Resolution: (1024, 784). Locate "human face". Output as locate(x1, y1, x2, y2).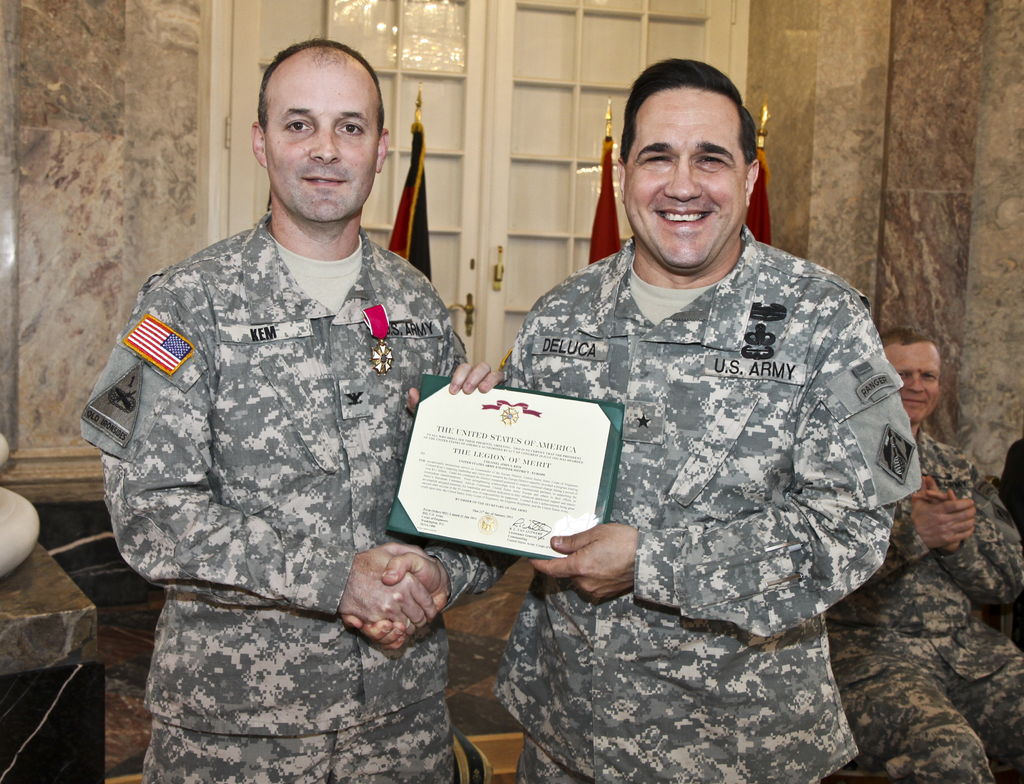
locate(625, 87, 749, 272).
